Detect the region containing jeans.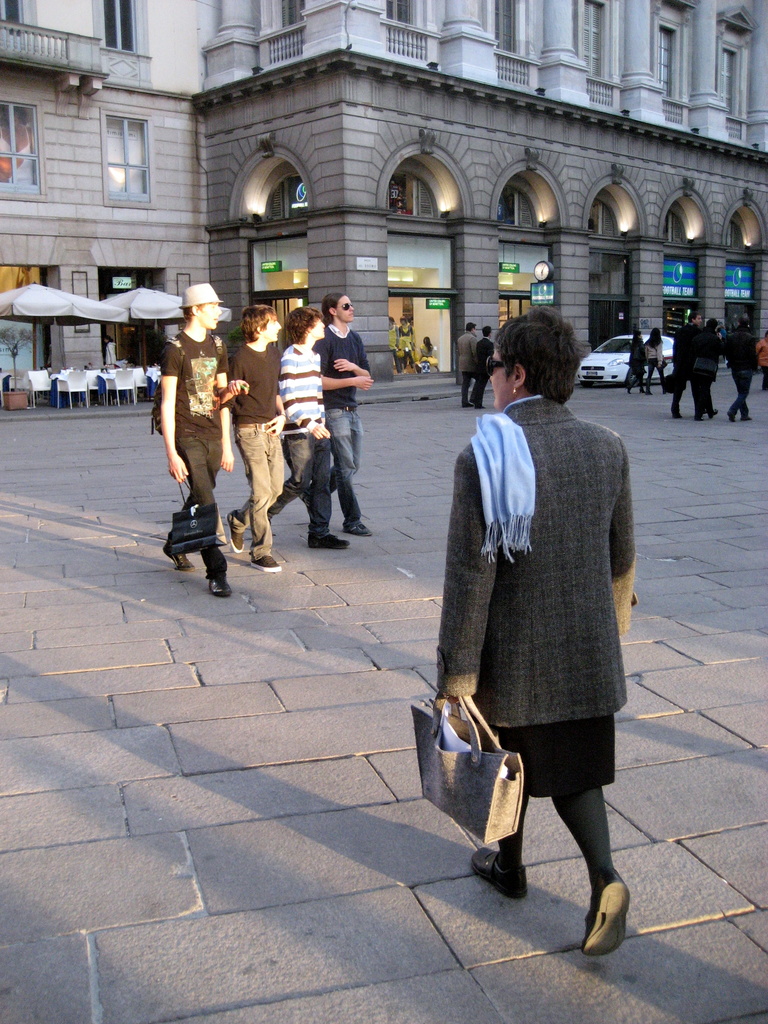
(left=460, top=372, right=477, bottom=402).
